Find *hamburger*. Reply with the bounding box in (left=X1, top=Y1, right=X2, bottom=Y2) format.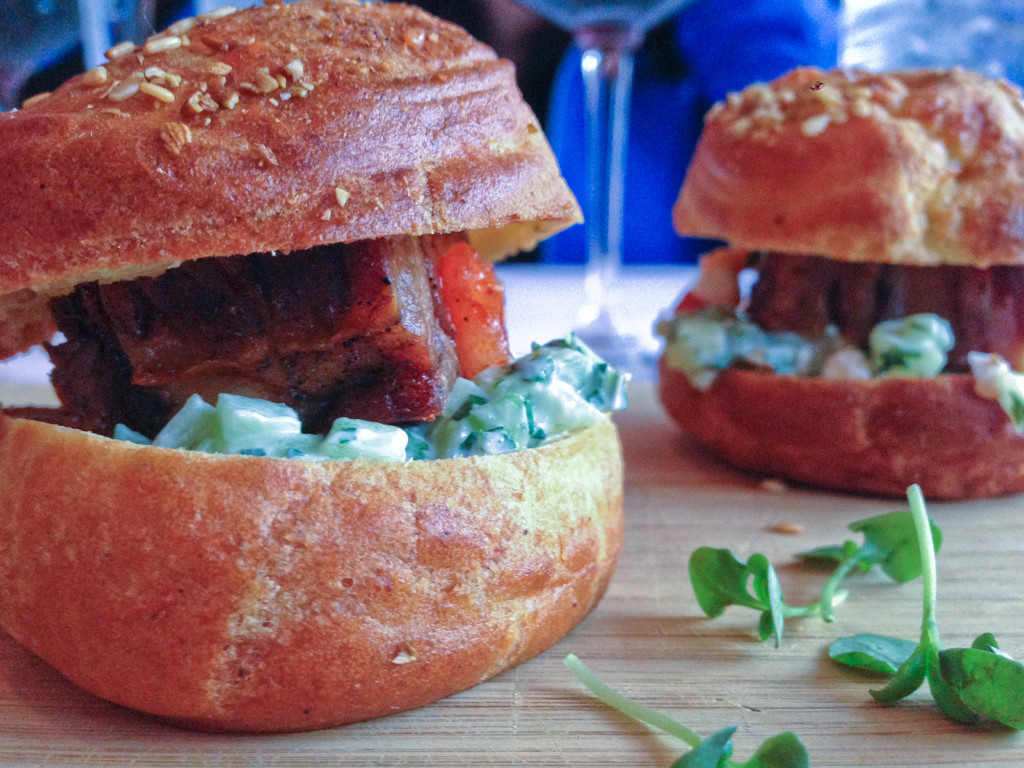
(left=0, top=0, right=633, bottom=729).
